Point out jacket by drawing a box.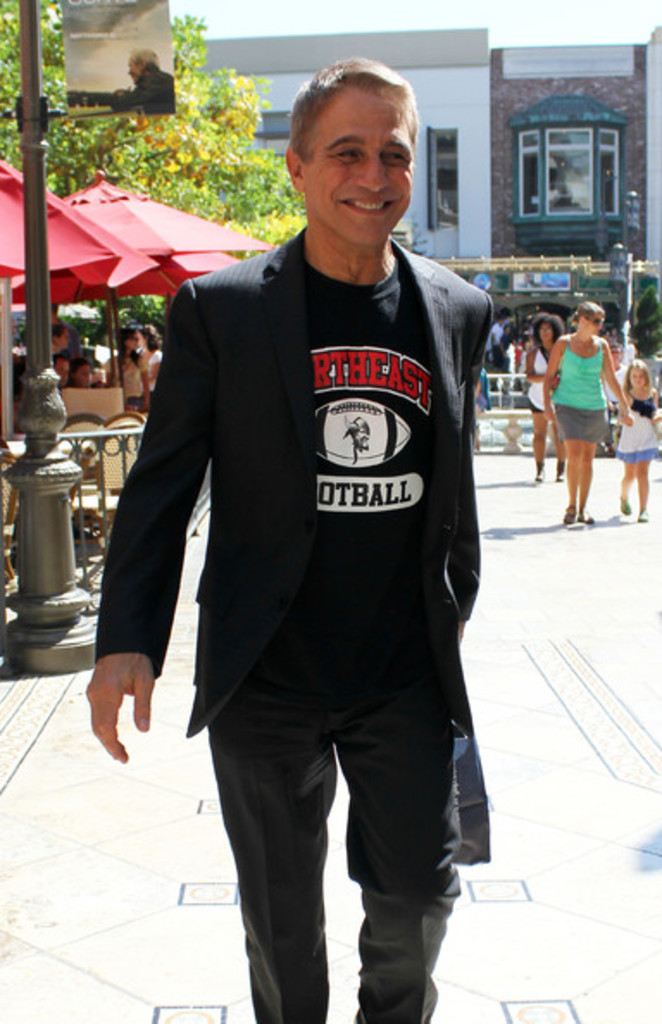
124:152:498:814.
